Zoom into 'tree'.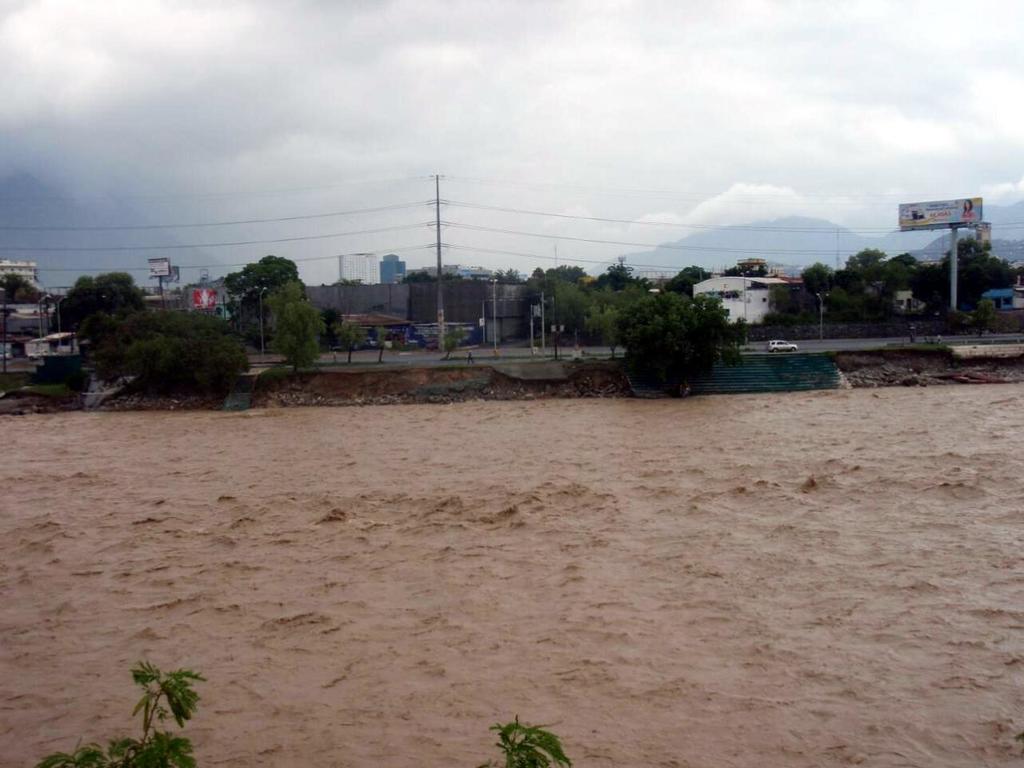
Zoom target: select_region(398, 267, 464, 286).
